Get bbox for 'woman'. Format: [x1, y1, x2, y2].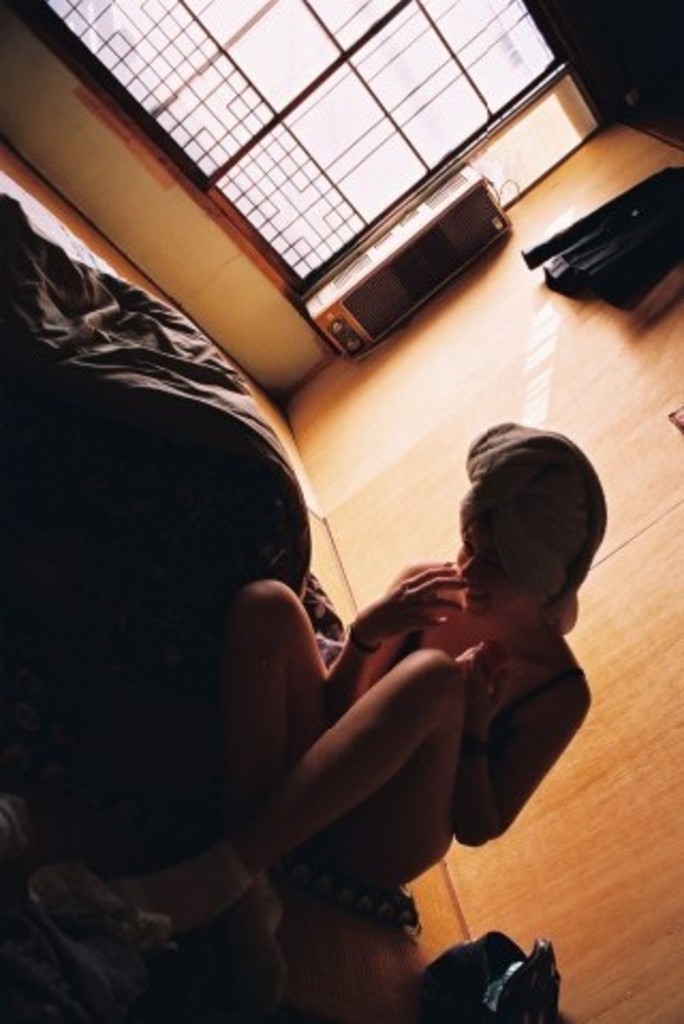
[90, 310, 577, 986].
